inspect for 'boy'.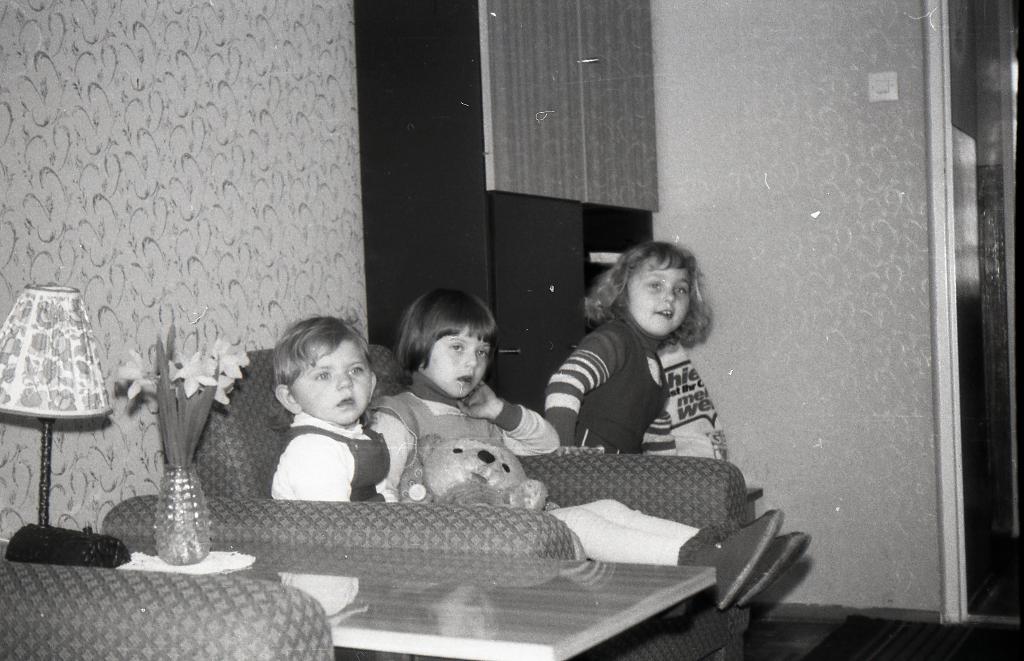
Inspection: (left=231, top=319, right=413, bottom=526).
